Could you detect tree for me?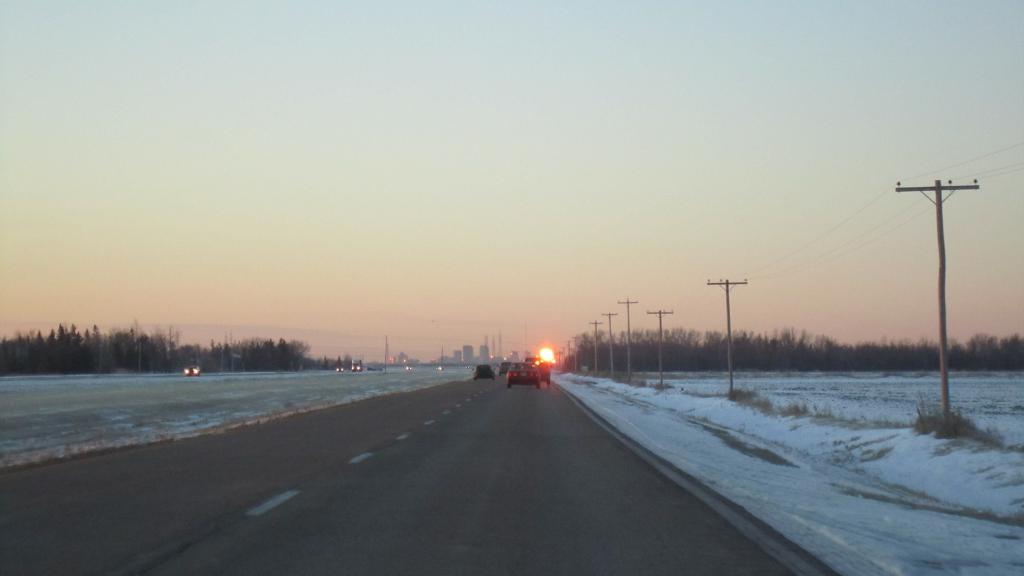
Detection result: rect(211, 346, 224, 366).
